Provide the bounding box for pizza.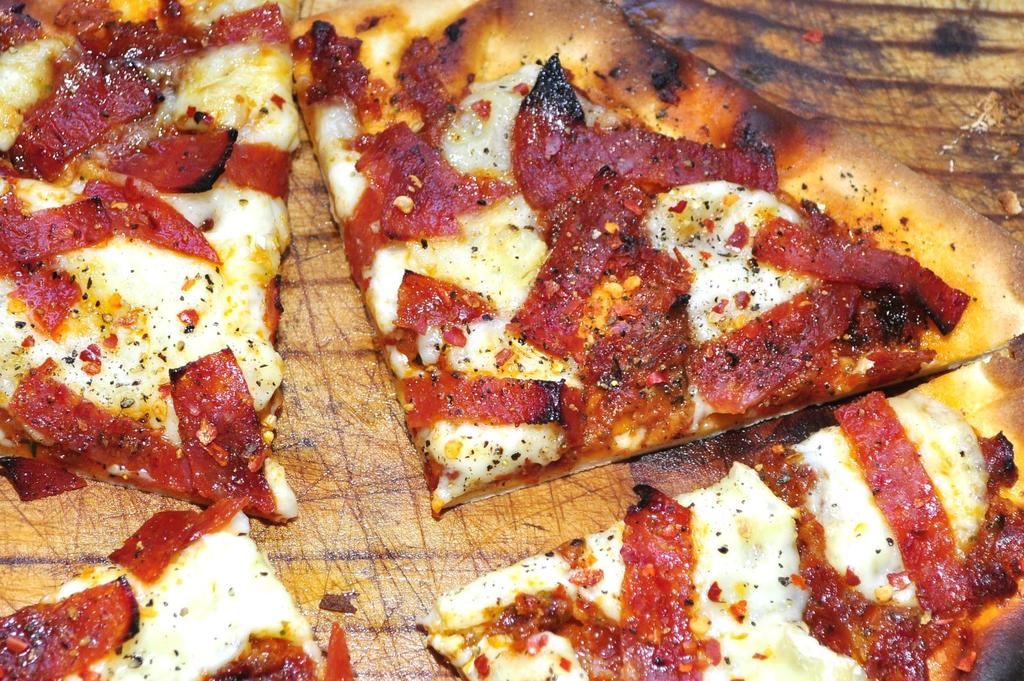
286, 53, 571, 509.
